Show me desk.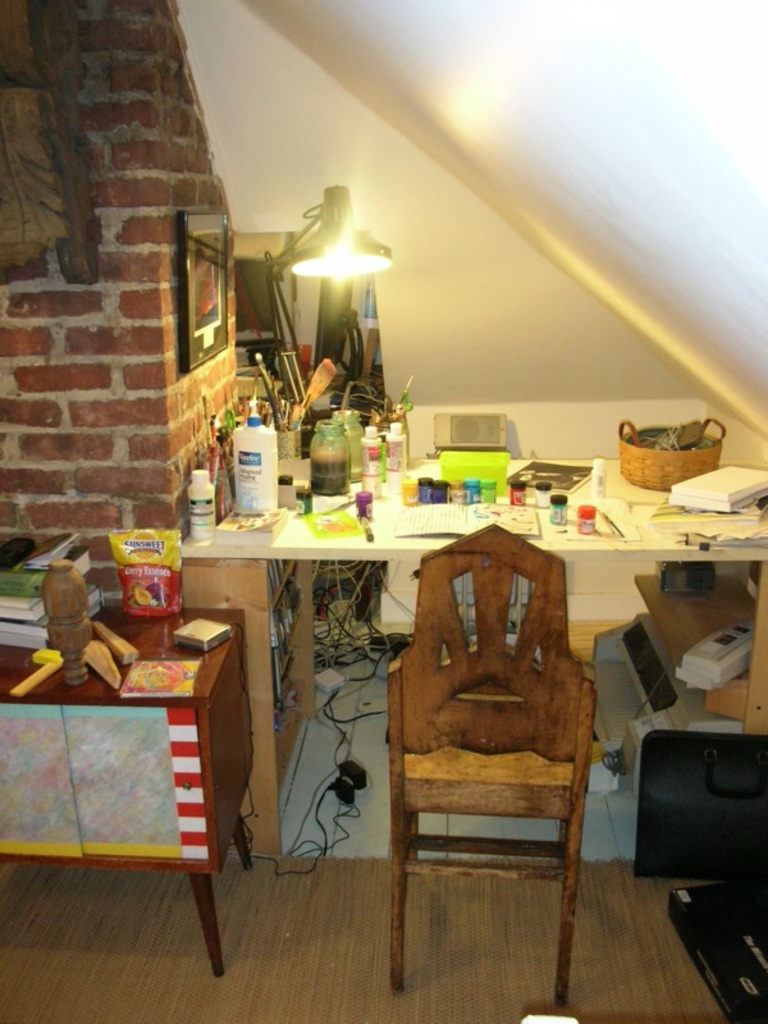
desk is here: crop(0, 603, 262, 986).
